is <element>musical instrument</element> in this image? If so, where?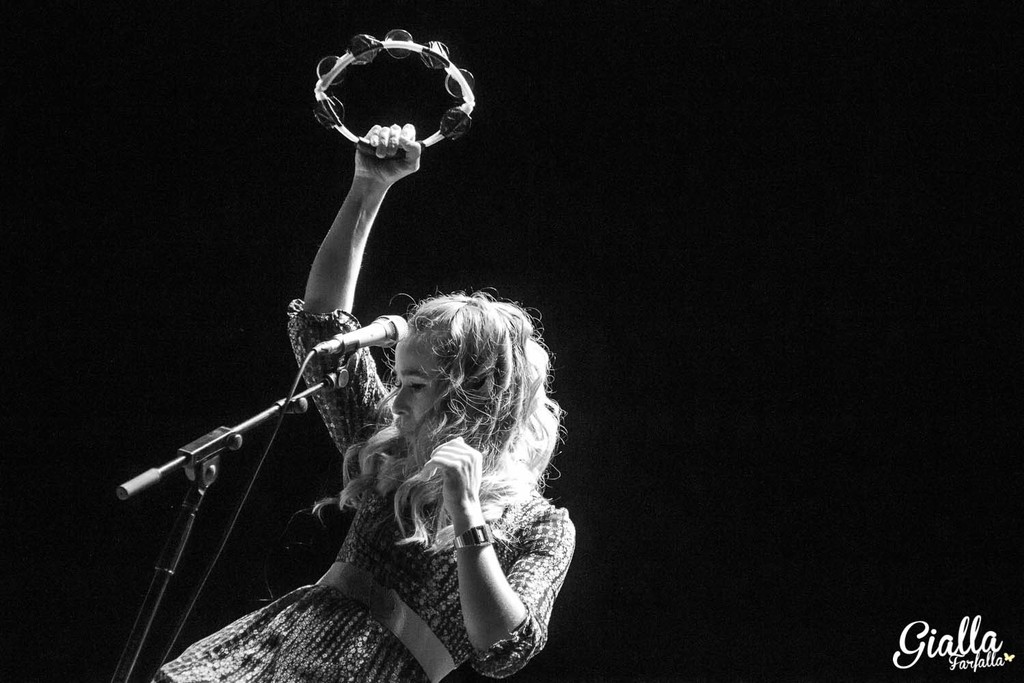
Yes, at l=308, t=23, r=473, b=165.
